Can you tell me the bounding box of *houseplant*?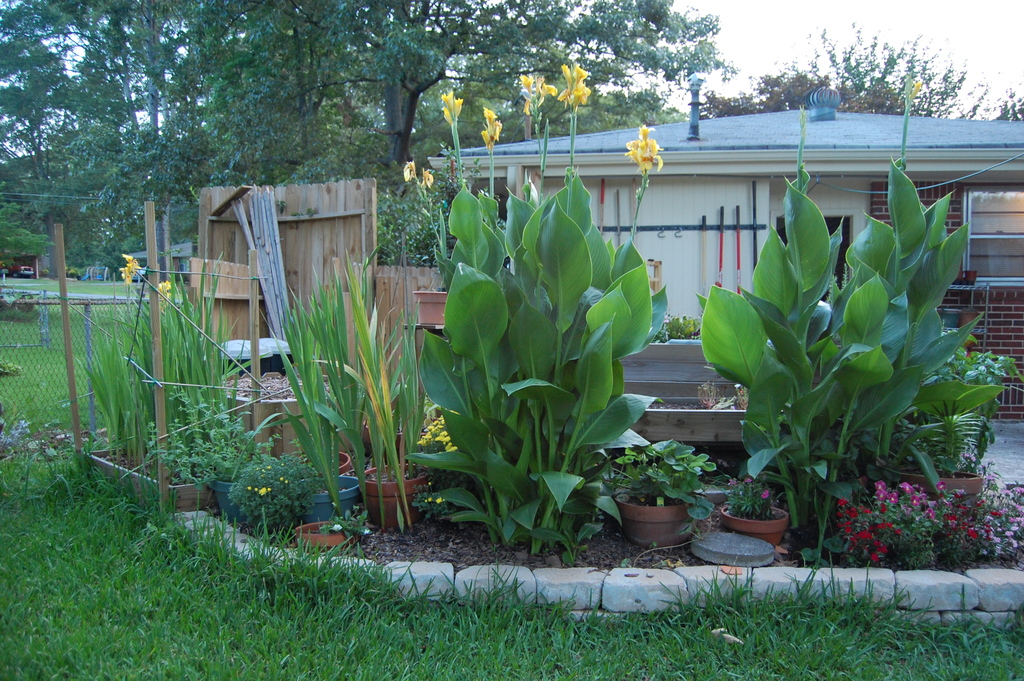
select_region(714, 466, 790, 561).
